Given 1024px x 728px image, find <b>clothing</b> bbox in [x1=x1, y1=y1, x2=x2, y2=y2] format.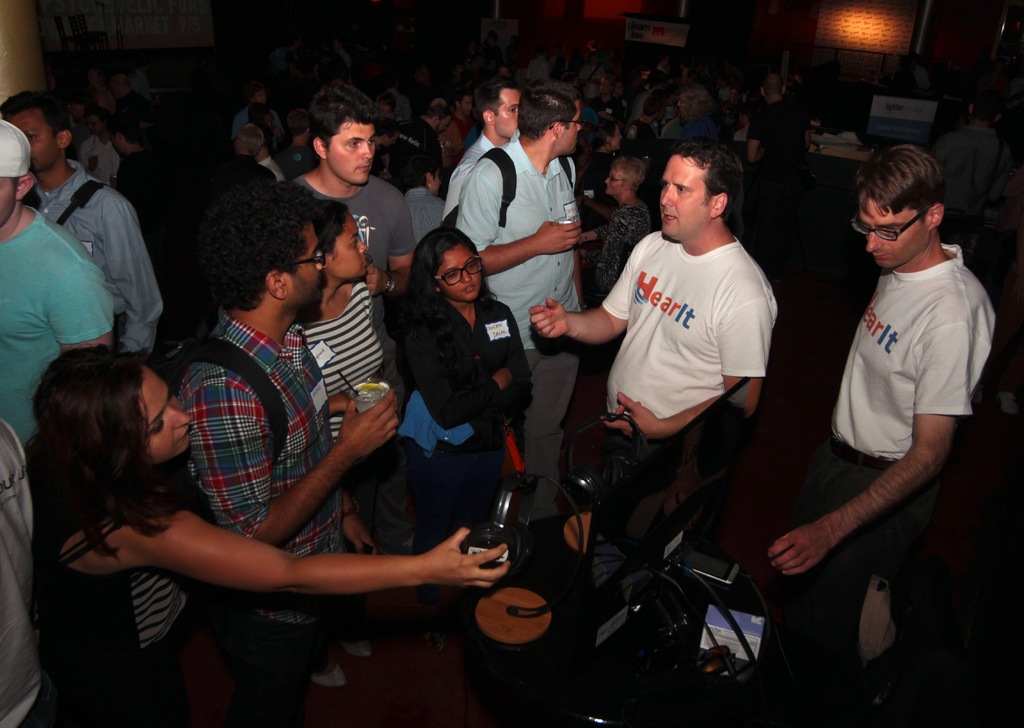
[x1=601, y1=237, x2=780, y2=442].
